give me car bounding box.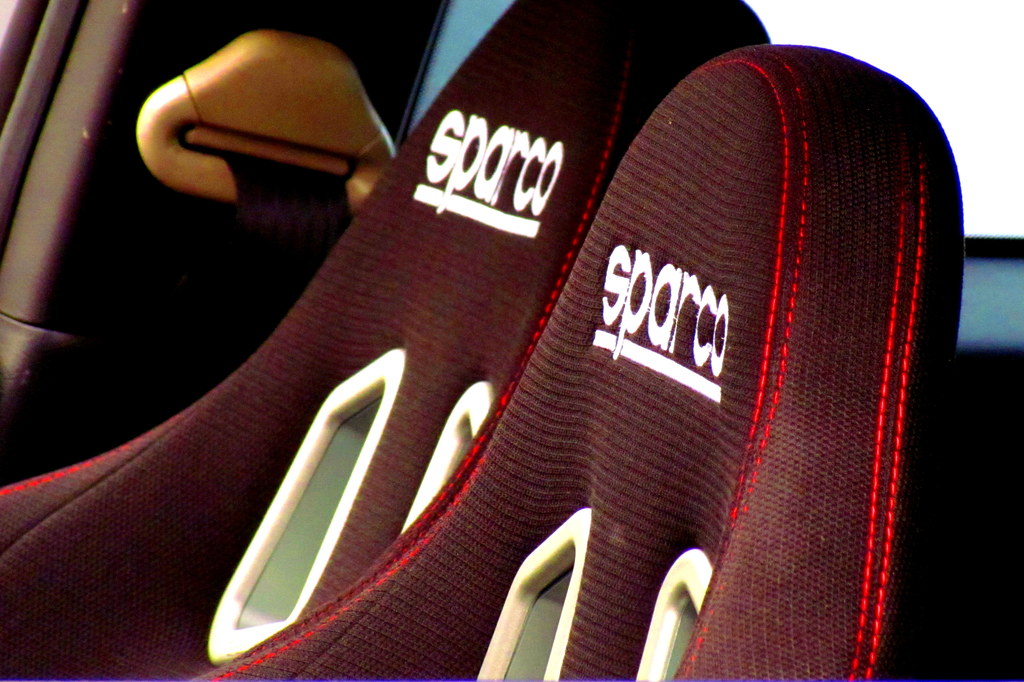
<region>0, 1, 1023, 681</region>.
